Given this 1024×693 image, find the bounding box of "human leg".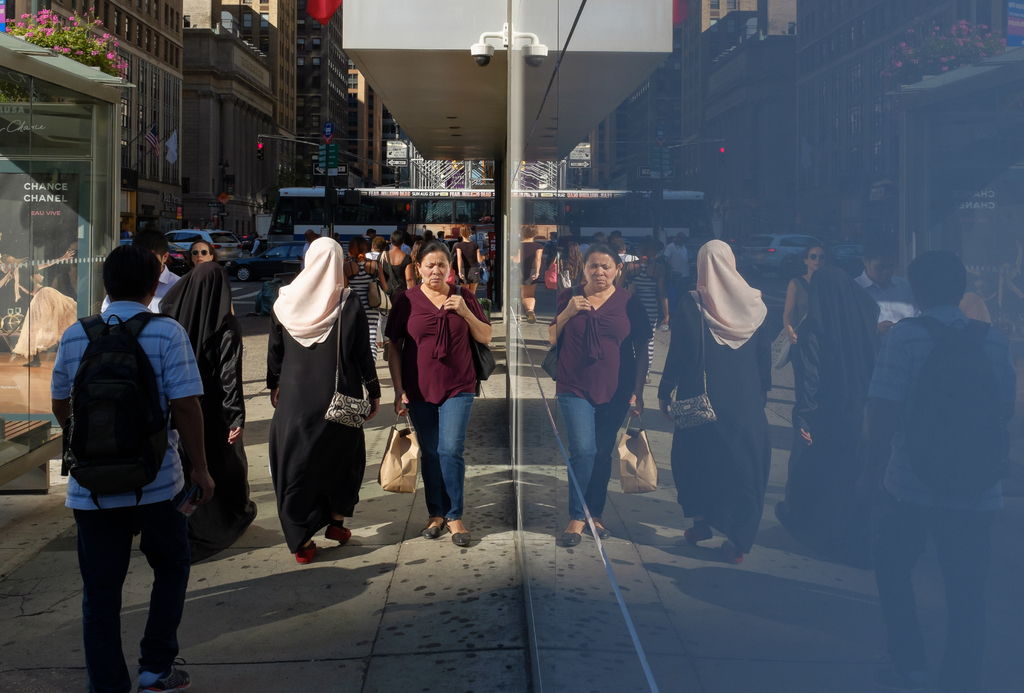
(x1=406, y1=380, x2=438, y2=541).
